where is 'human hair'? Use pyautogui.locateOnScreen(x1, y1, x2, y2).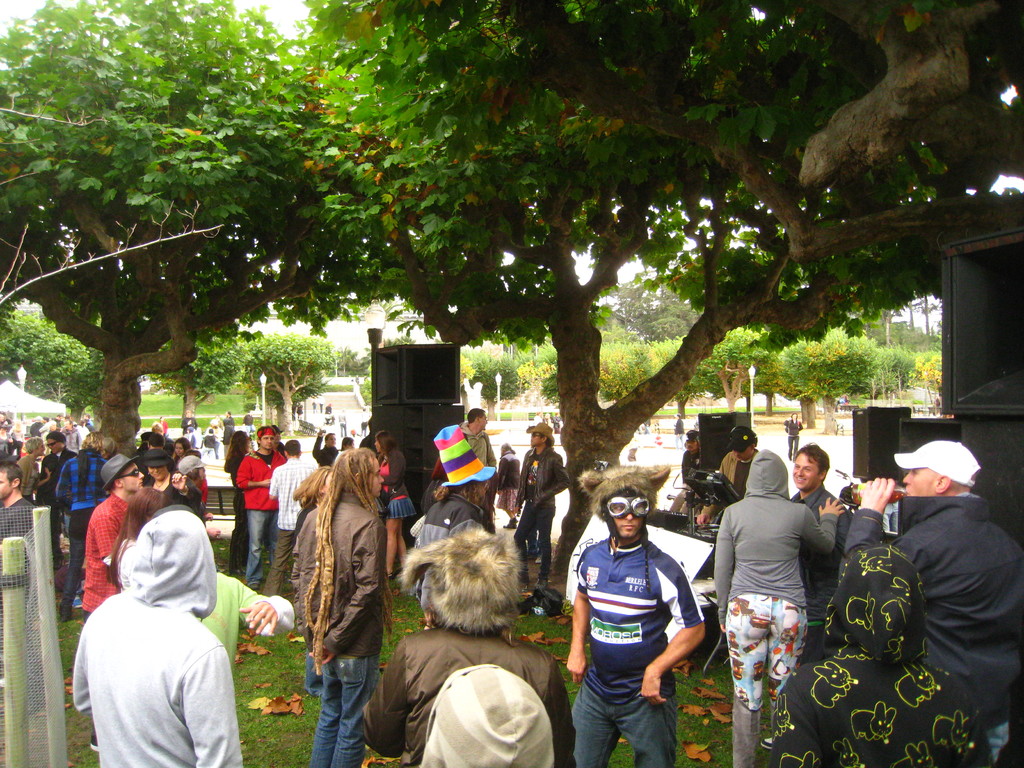
pyautogui.locateOnScreen(223, 429, 245, 462).
